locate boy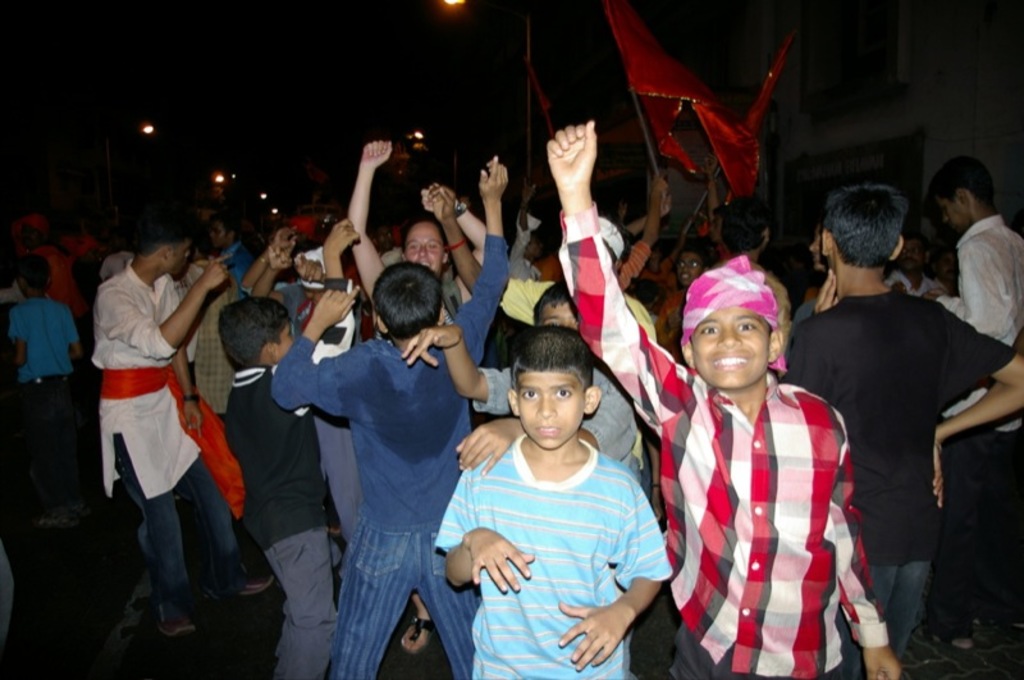
rect(544, 119, 905, 679)
